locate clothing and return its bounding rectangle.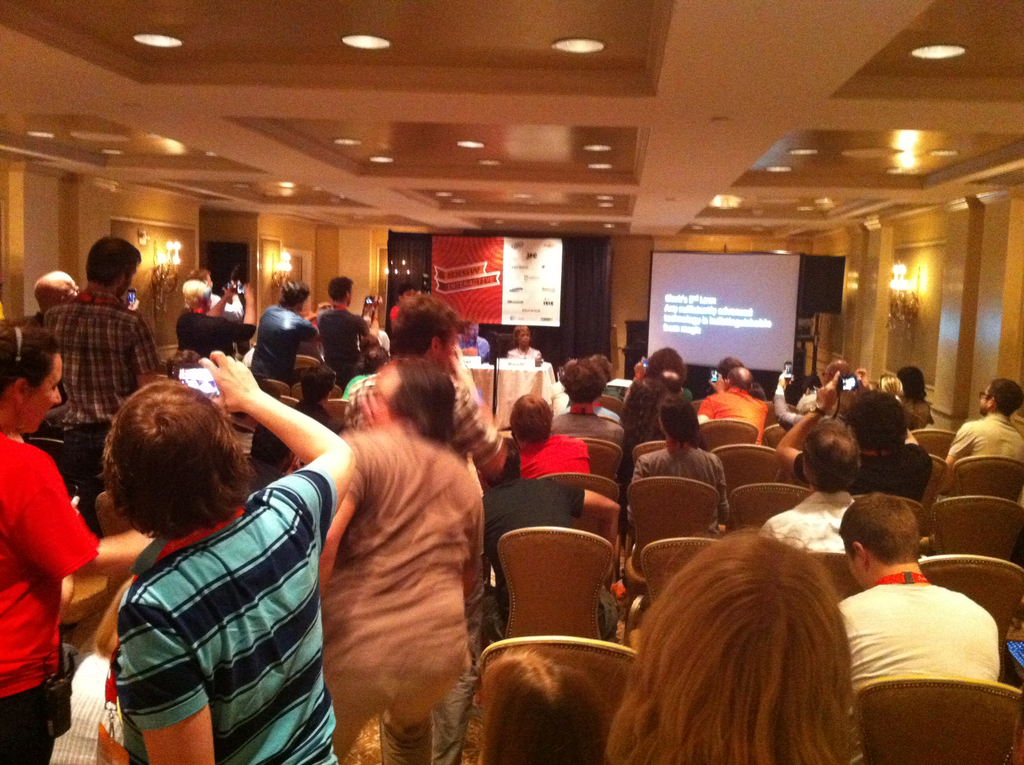
(x1=255, y1=292, x2=319, y2=378).
